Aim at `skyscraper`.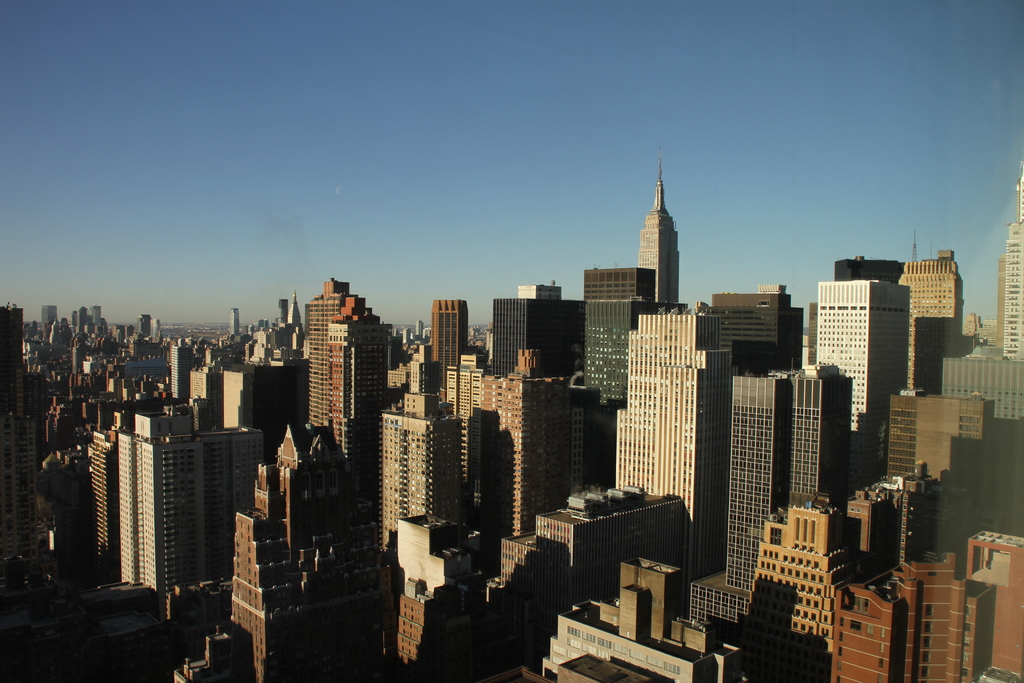
Aimed at region(517, 283, 564, 300).
